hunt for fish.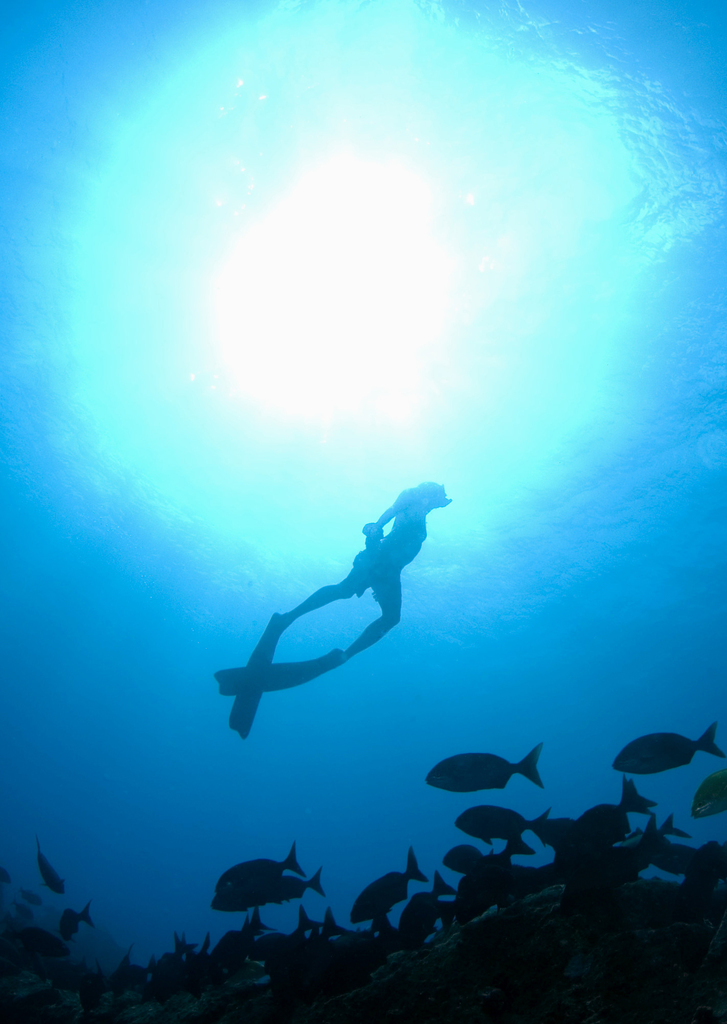
Hunted down at (x1=454, y1=804, x2=552, y2=849).
